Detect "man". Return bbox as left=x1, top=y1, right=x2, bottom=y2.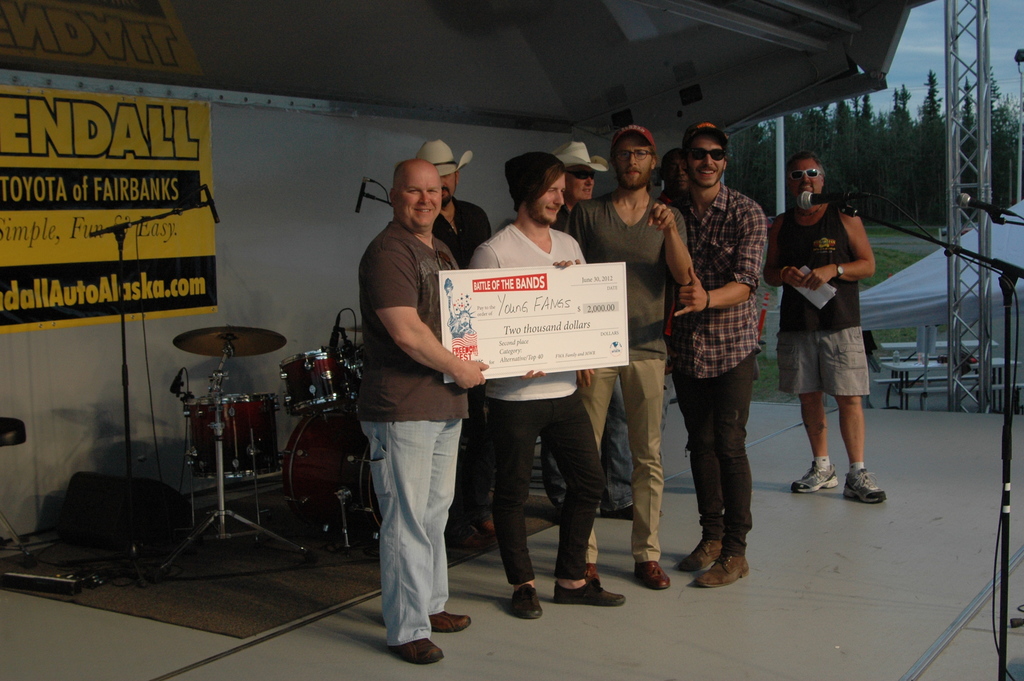
left=655, top=147, right=706, bottom=220.
